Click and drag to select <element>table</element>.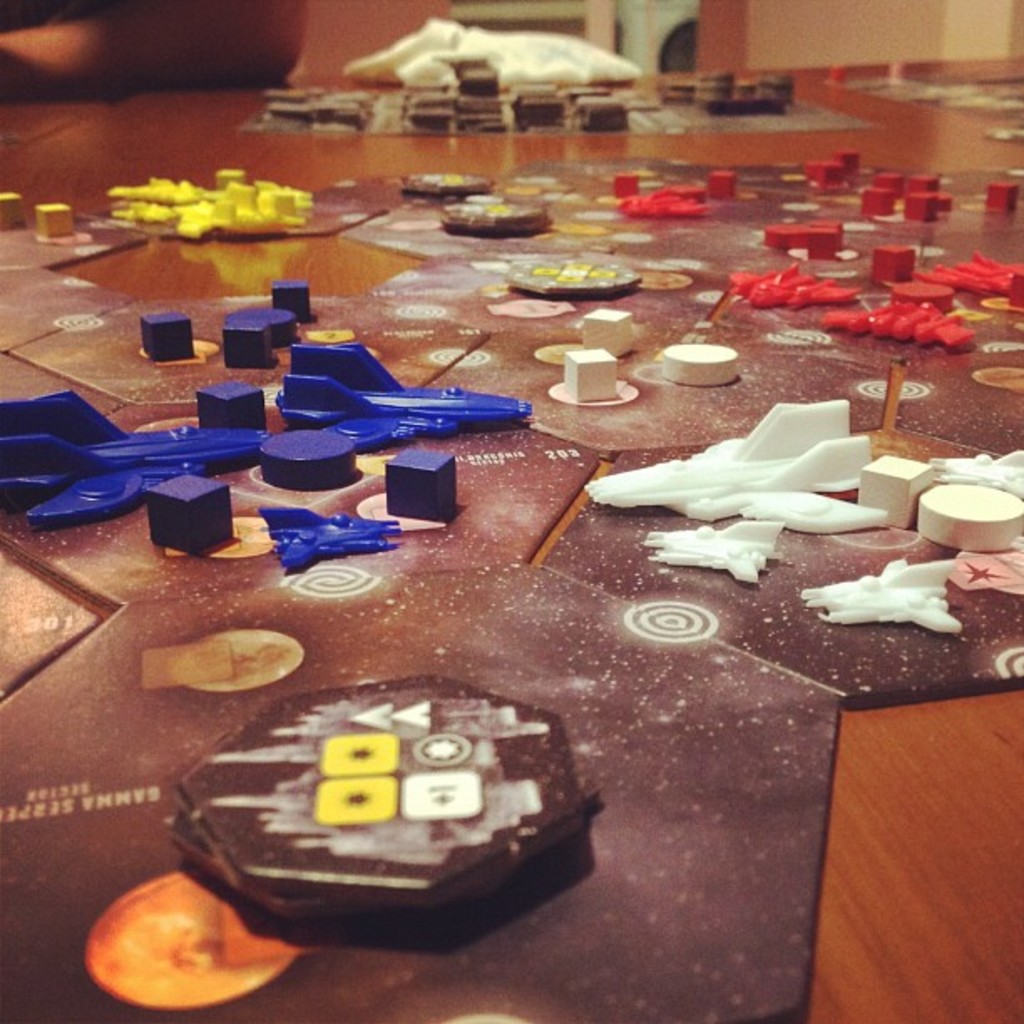
Selection: <bbox>0, 85, 1023, 1023</bbox>.
